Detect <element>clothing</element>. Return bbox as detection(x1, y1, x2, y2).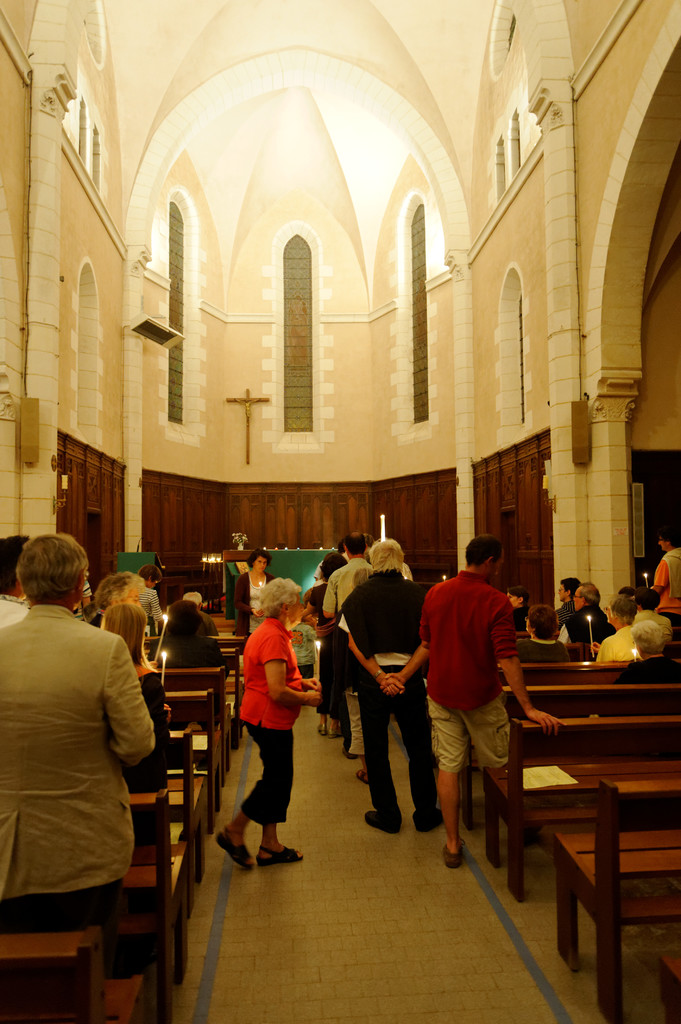
detection(321, 556, 372, 752).
